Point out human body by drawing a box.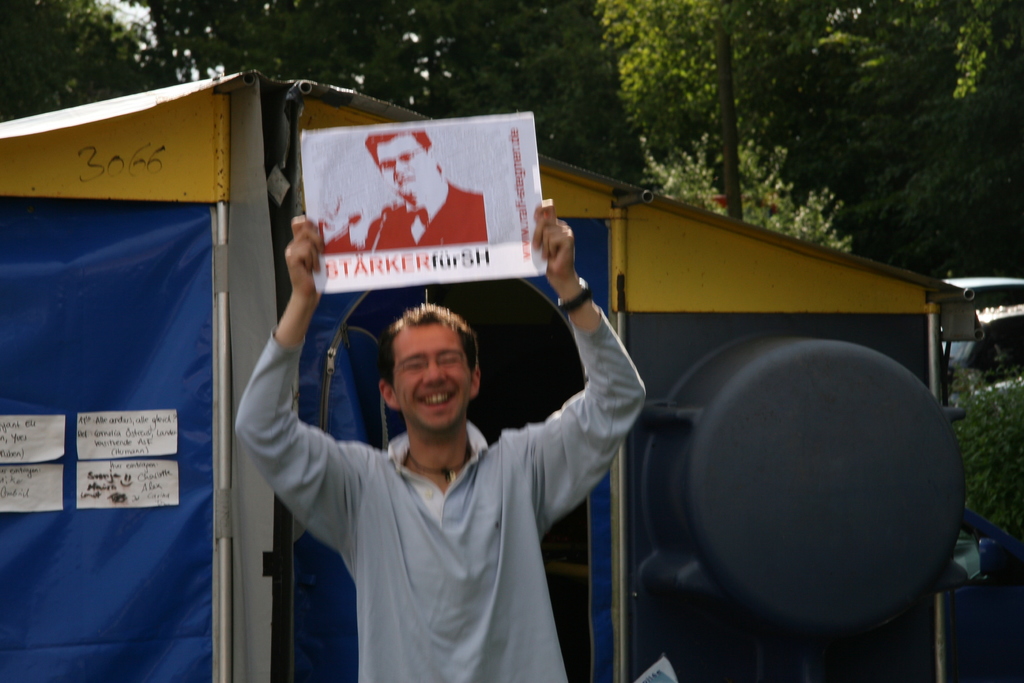
region(317, 122, 492, 252).
